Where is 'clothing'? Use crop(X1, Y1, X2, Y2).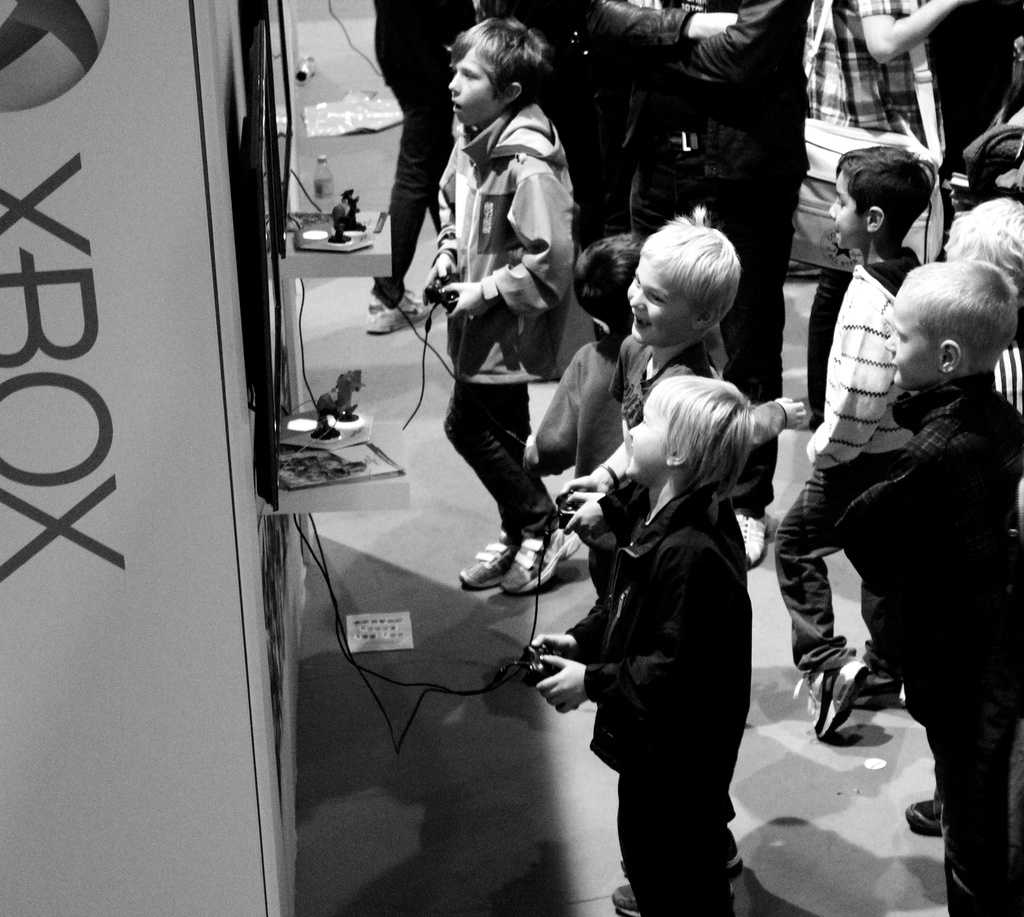
crop(564, 481, 749, 911).
